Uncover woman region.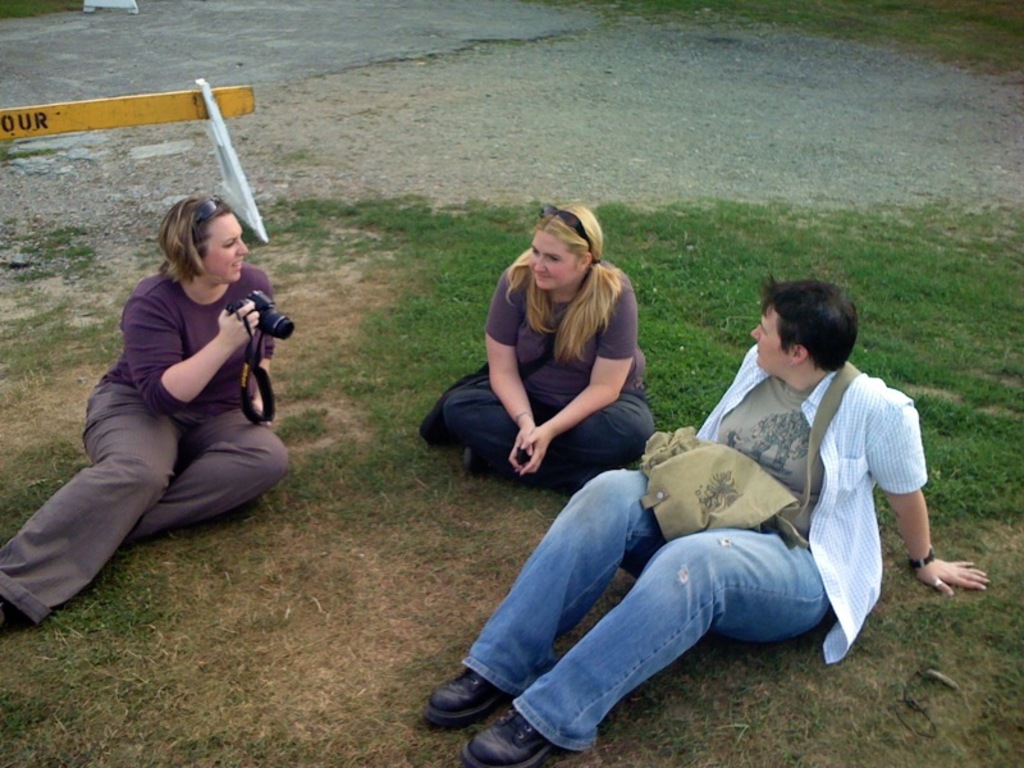
Uncovered: bbox=[416, 200, 657, 492].
